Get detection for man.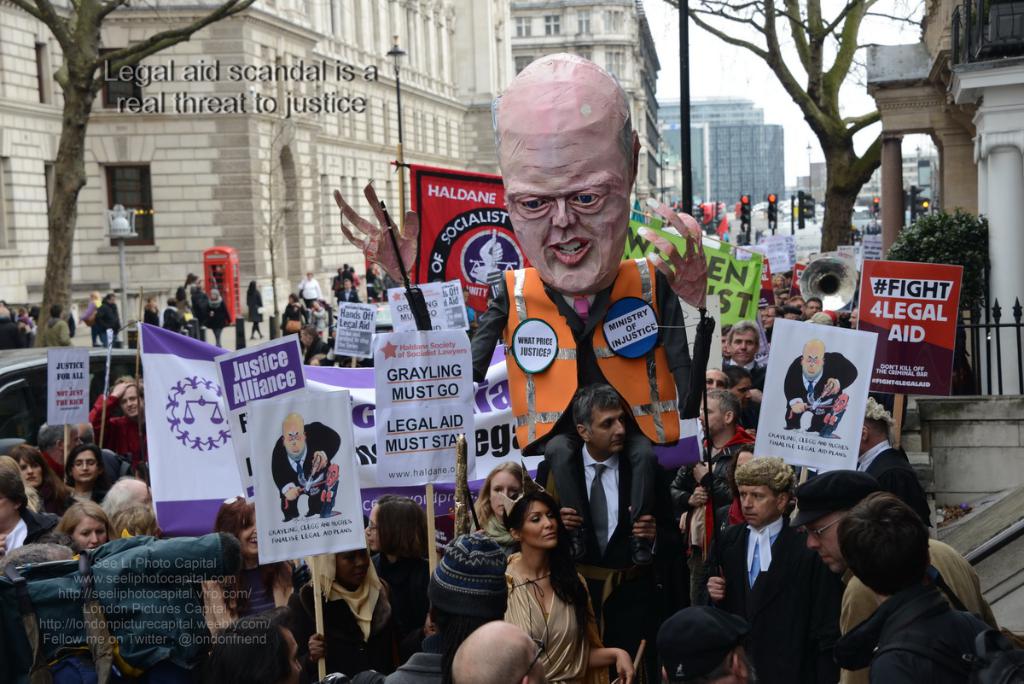
Detection: <bbox>816, 387, 852, 442</bbox>.
